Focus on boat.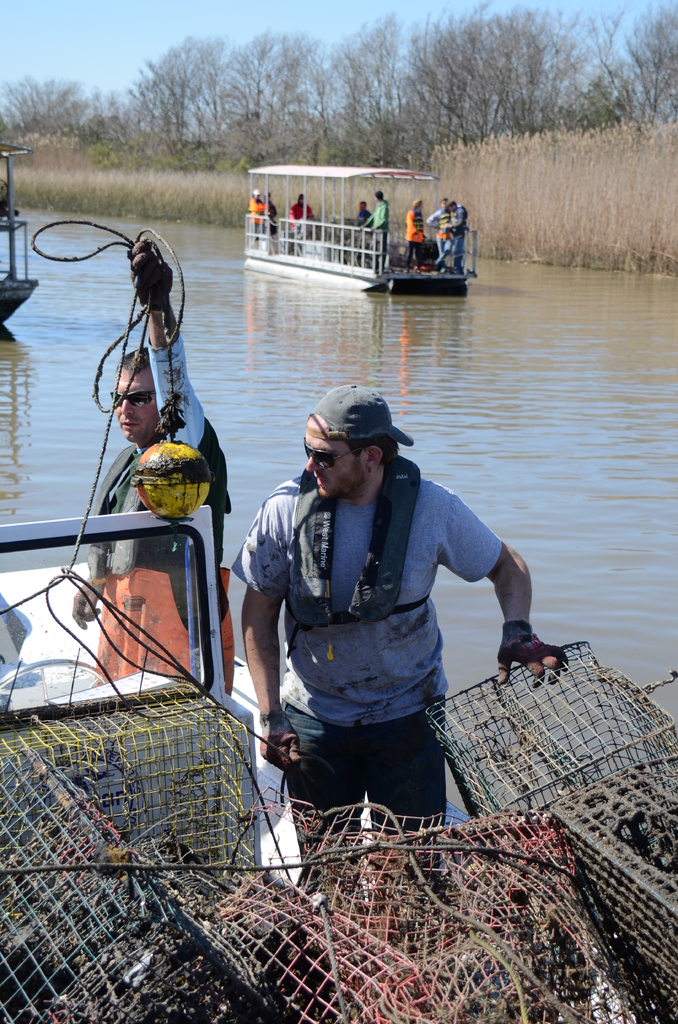
Focused at {"left": 223, "top": 150, "right": 490, "bottom": 284}.
